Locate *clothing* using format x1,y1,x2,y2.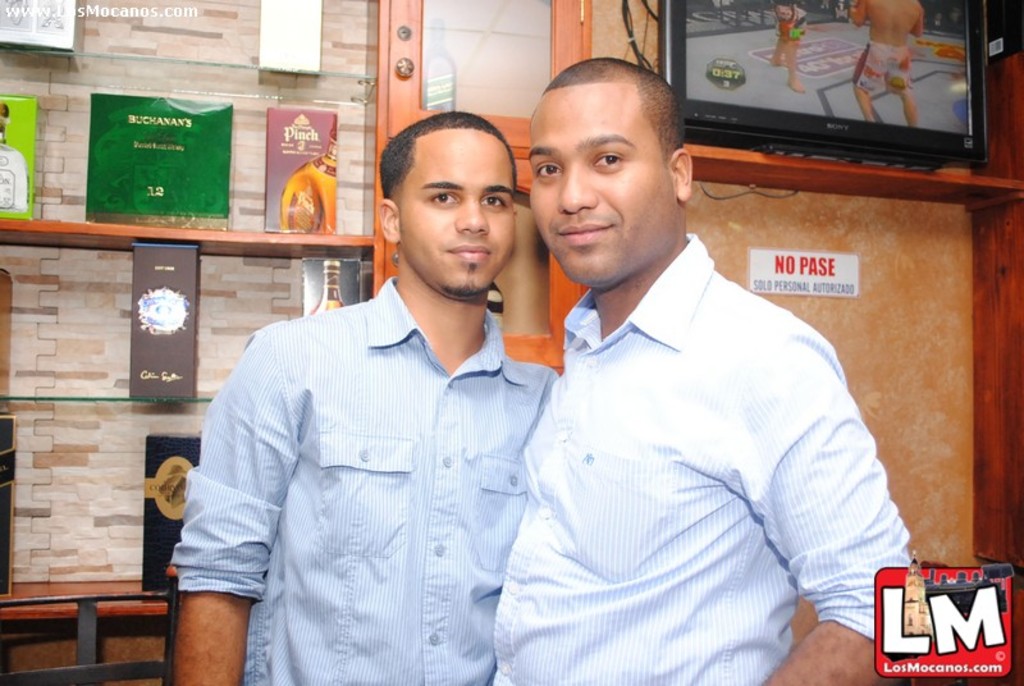
495,232,915,685.
